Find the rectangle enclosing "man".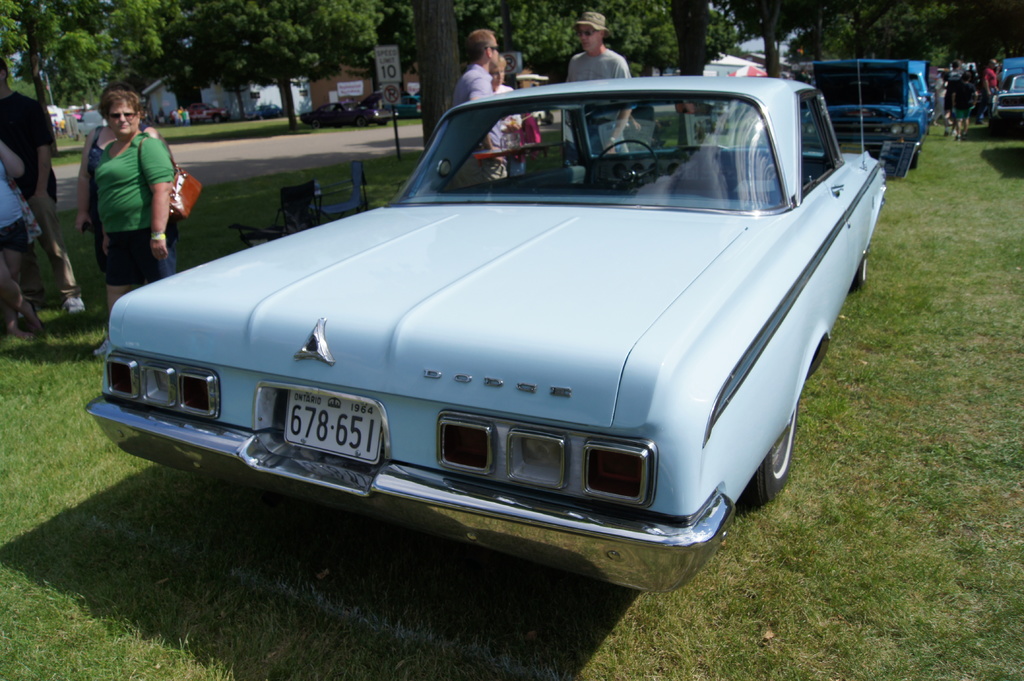
[557, 6, 640, 157].
